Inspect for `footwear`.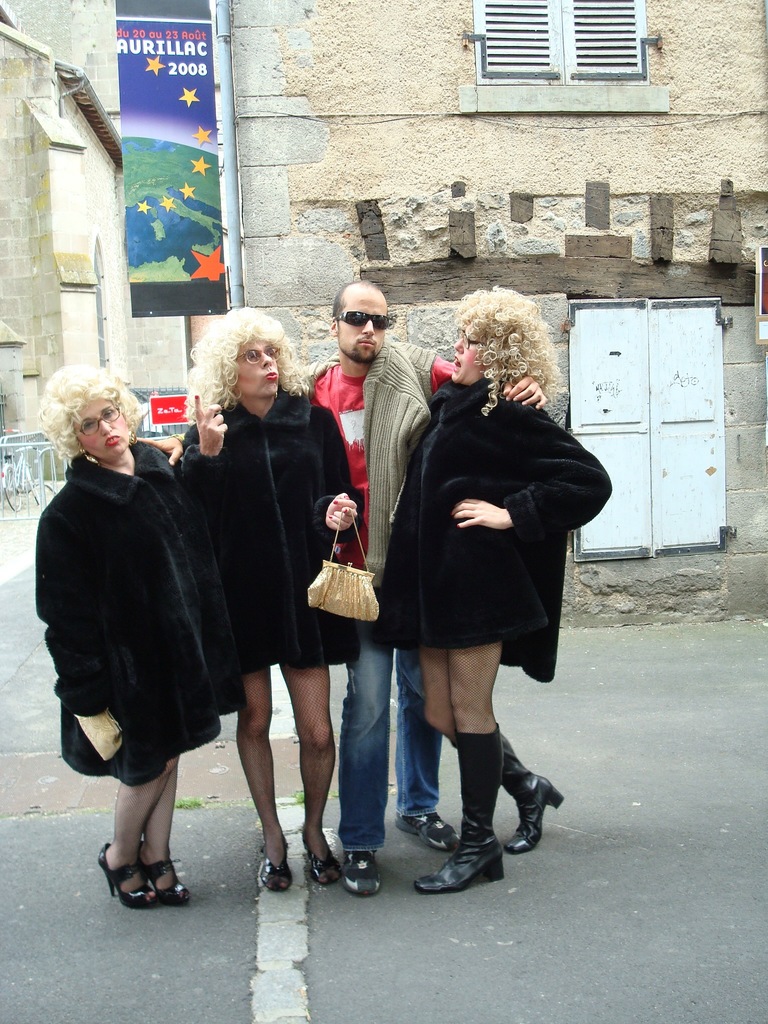
Inspection: bbox=(259, 840, 294, 893).
